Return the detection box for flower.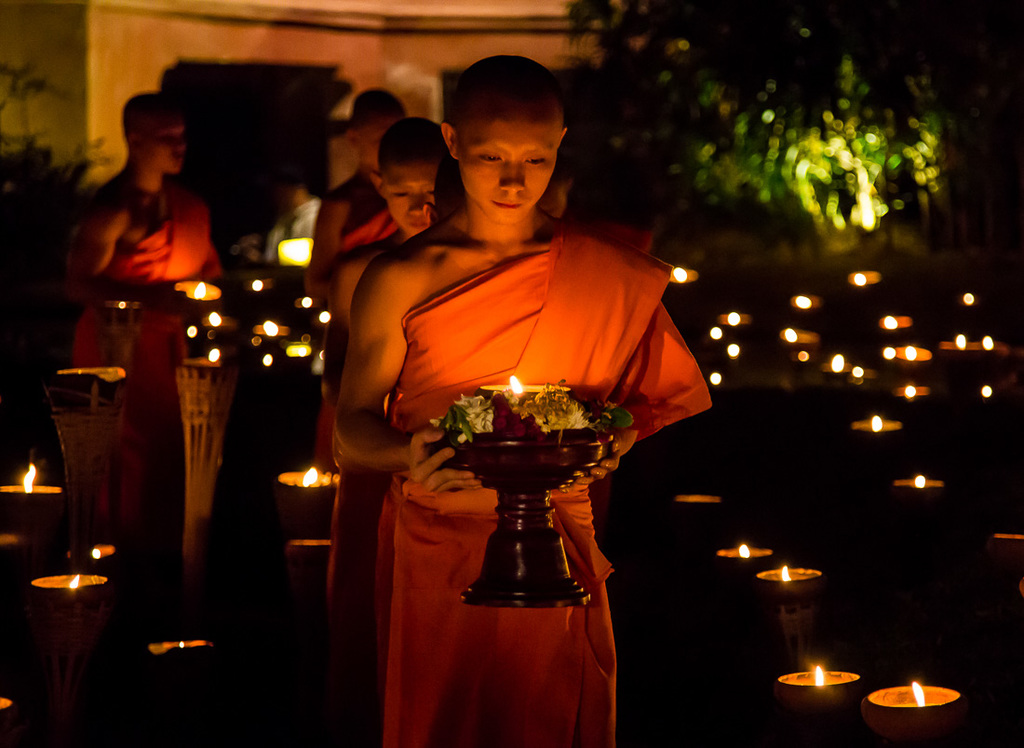
region(425, 376, 500, 442).
